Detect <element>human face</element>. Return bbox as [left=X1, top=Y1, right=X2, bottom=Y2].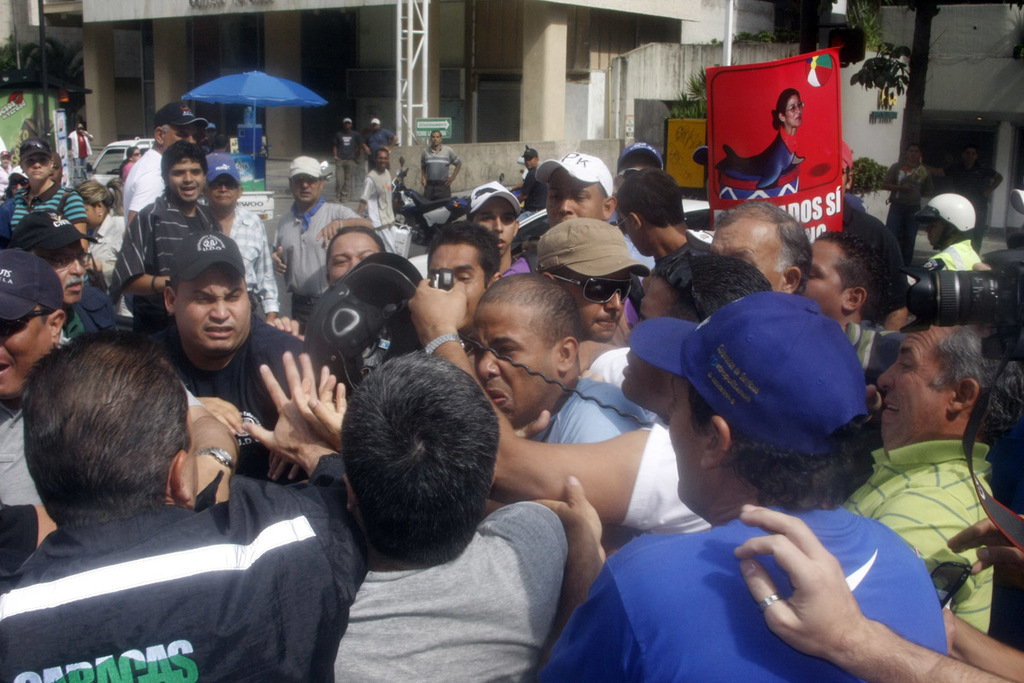
[left=876, top=320, right=950, bottom=454].
